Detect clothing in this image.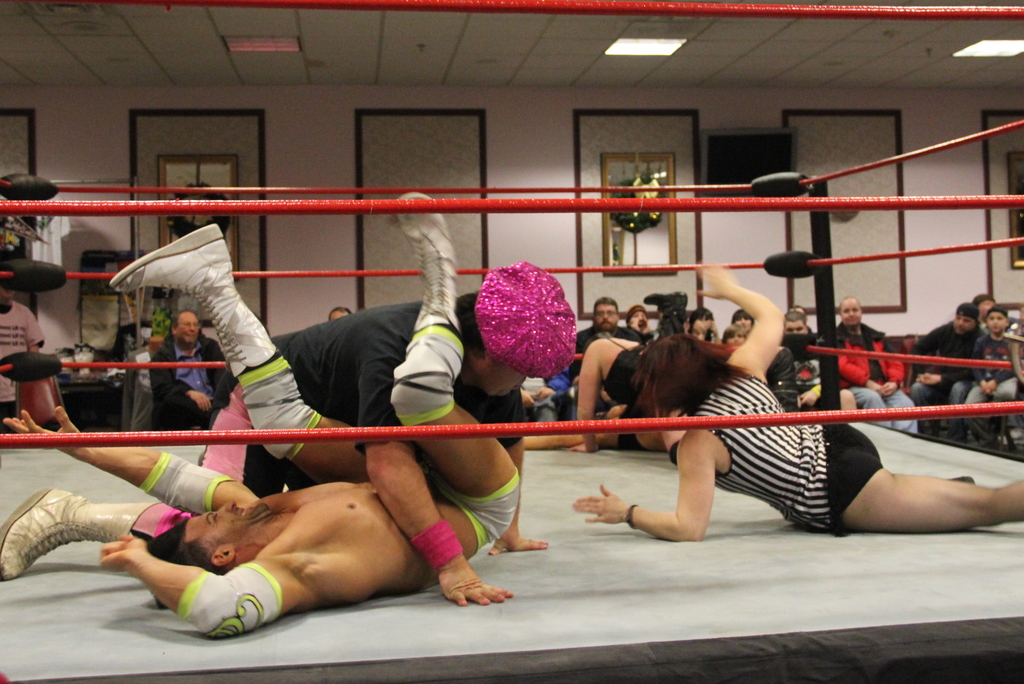
Detection: <region>0, 293, 55, 428</region>.
